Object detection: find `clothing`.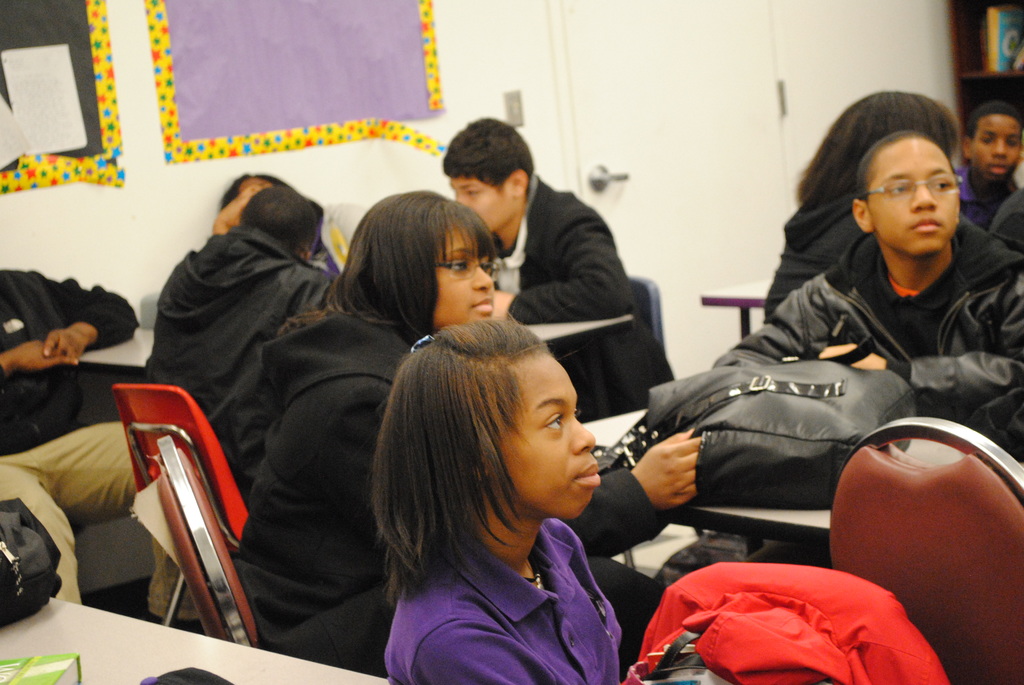
bbox=(380, 514, 614, 684).
